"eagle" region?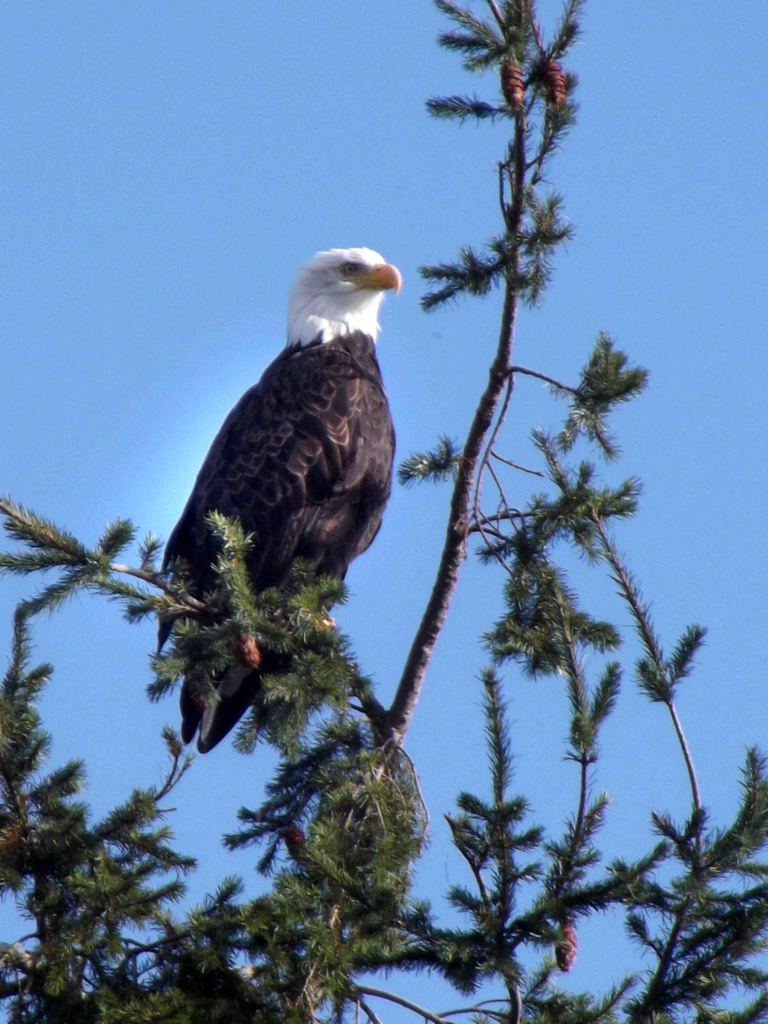
Rect(159, 236, 415, 760)
